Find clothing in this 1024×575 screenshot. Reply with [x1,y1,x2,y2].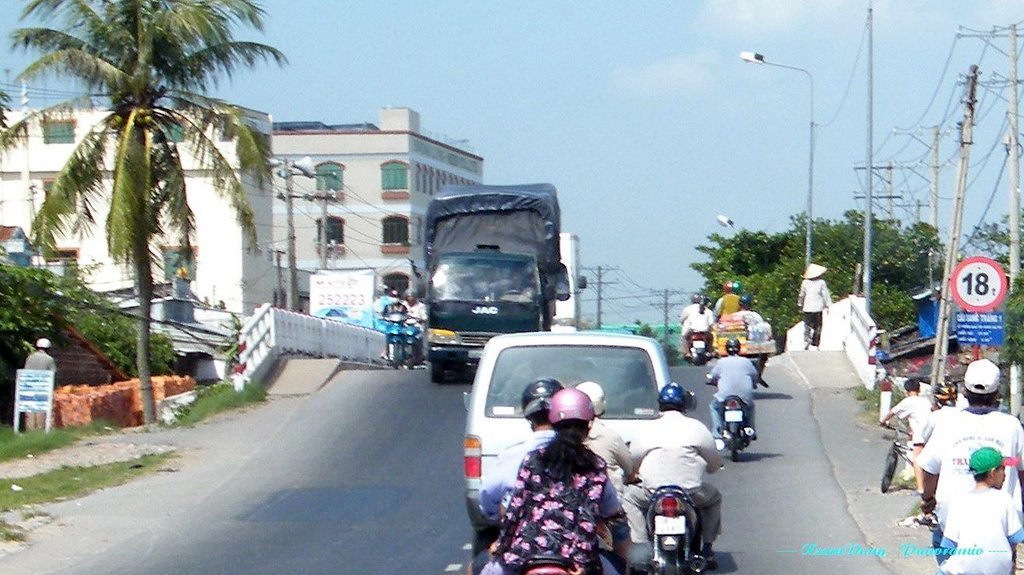
[400,296,431,340].
